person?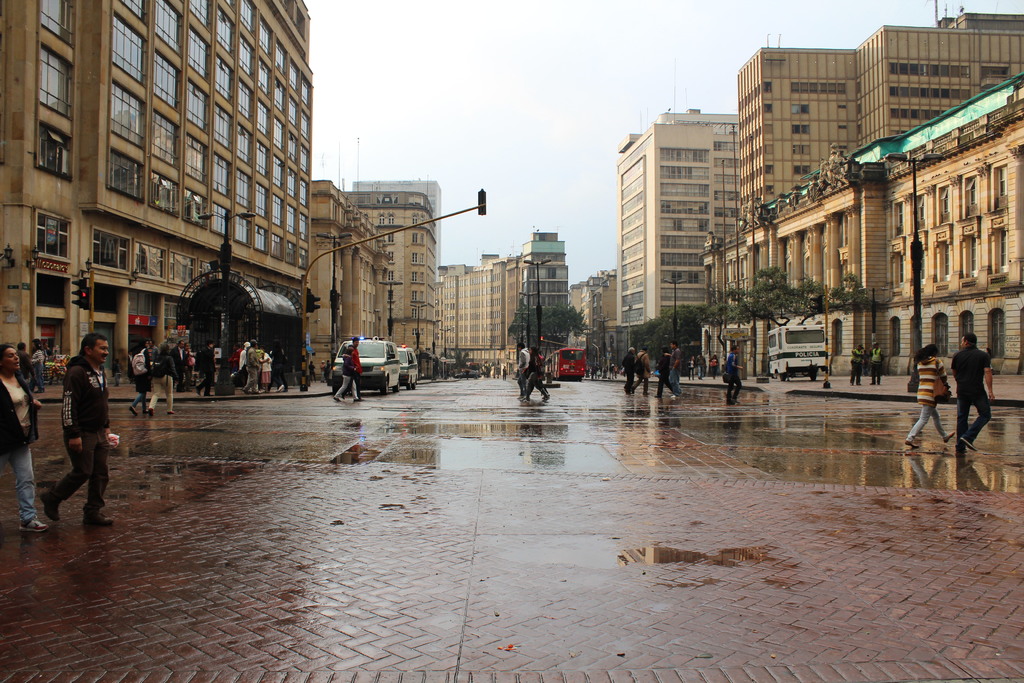
721, 344, 747, 404
